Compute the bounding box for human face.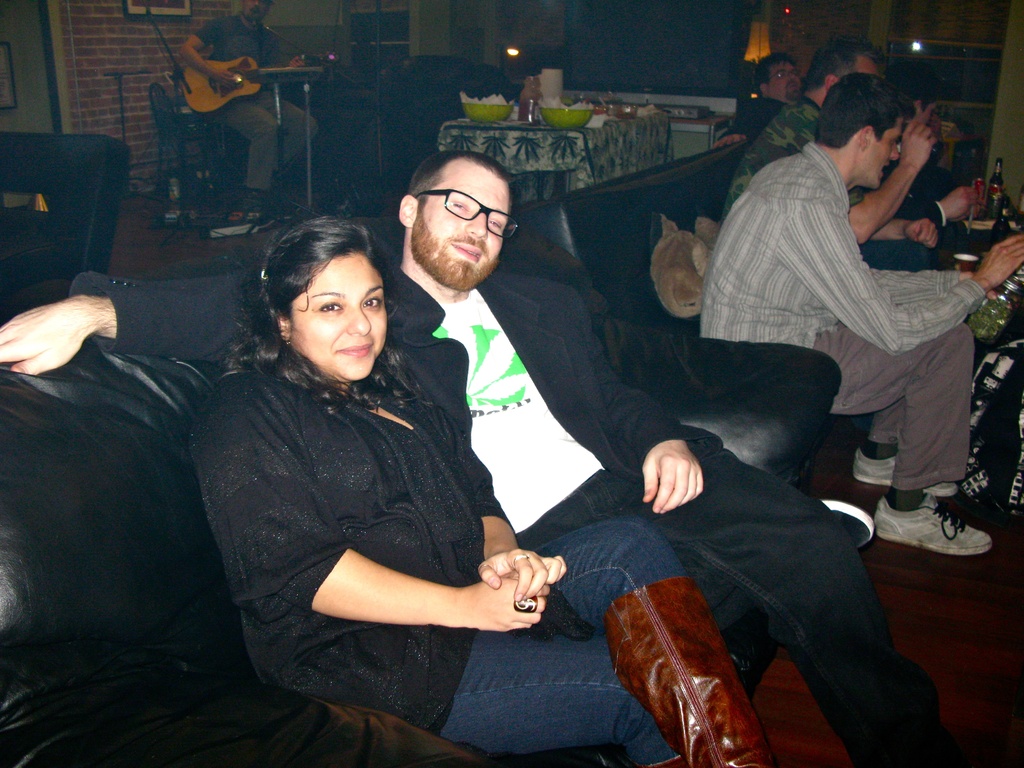
BBox(413, 162, 511, 291).
